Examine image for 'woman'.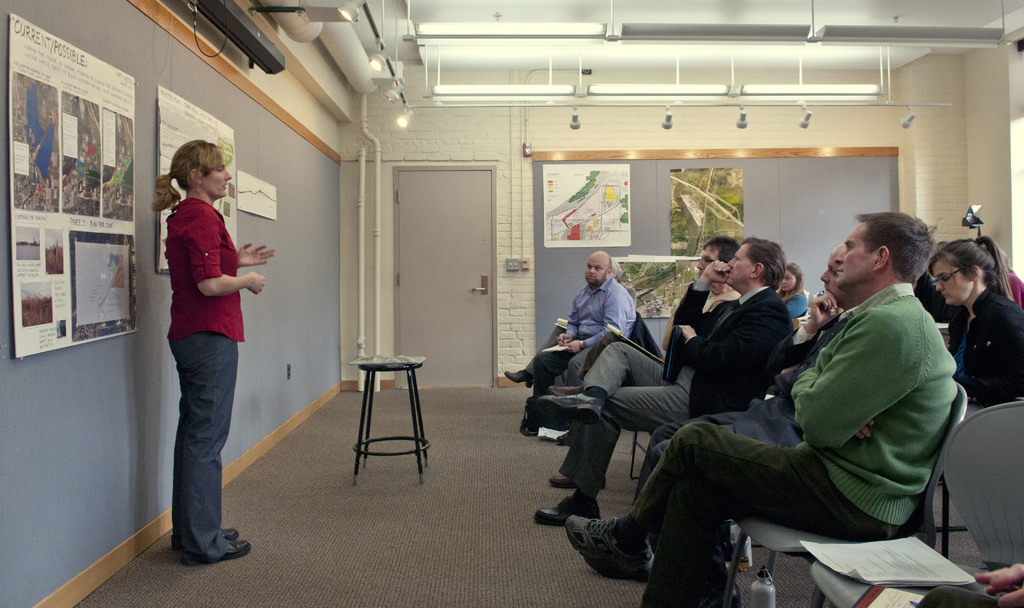
Examination result: 140,136,268,563.
